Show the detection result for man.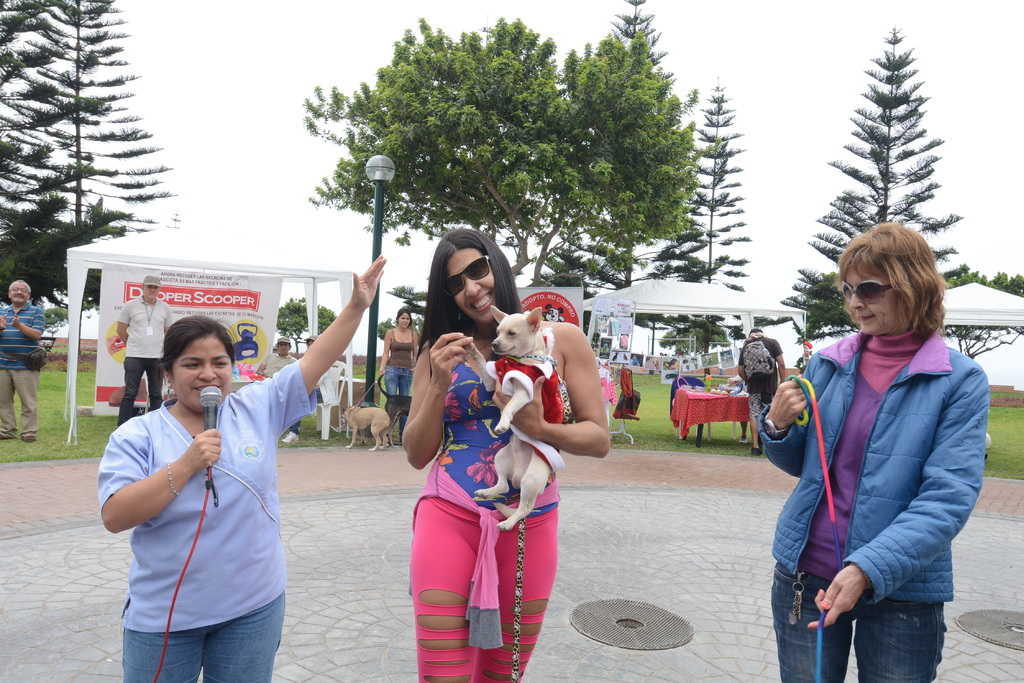
x1=255 y1=335 x2=294 y2=378.
